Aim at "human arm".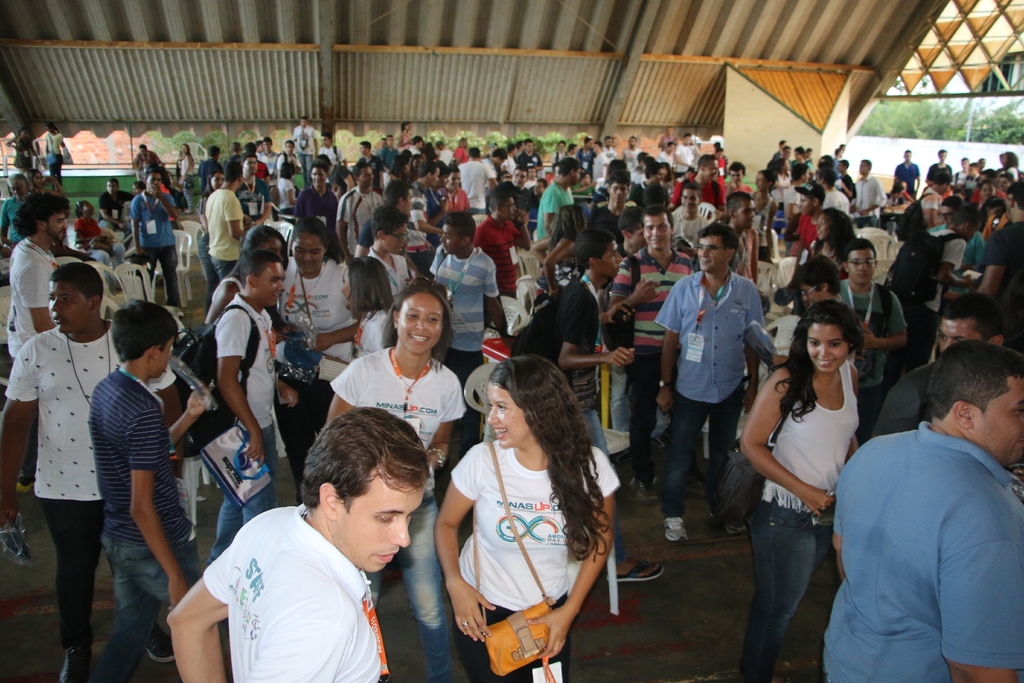
Aimed at box(426, 245, 445, 279).
